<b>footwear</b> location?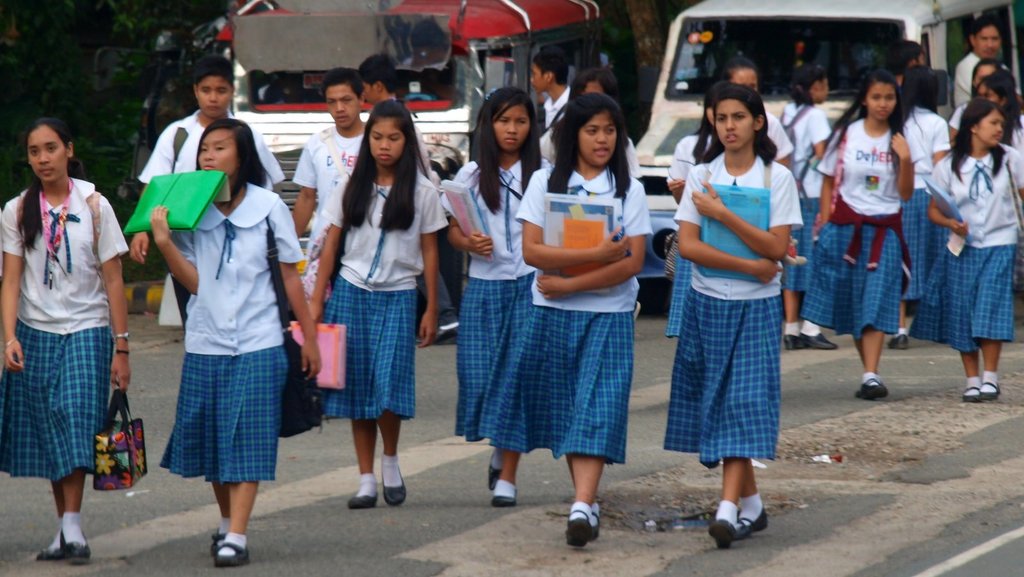
locate(980, 379, 1001, 399)
